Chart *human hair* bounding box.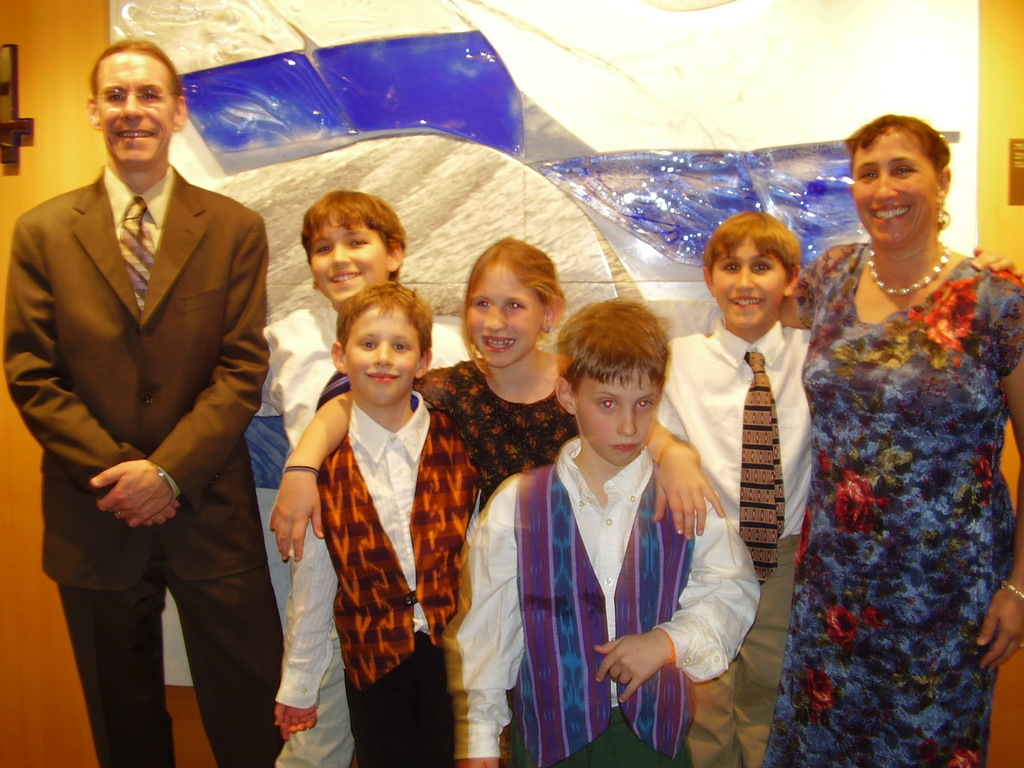
Charted: pyautogui.locateOnScreen(82, 33, 184, 102).
